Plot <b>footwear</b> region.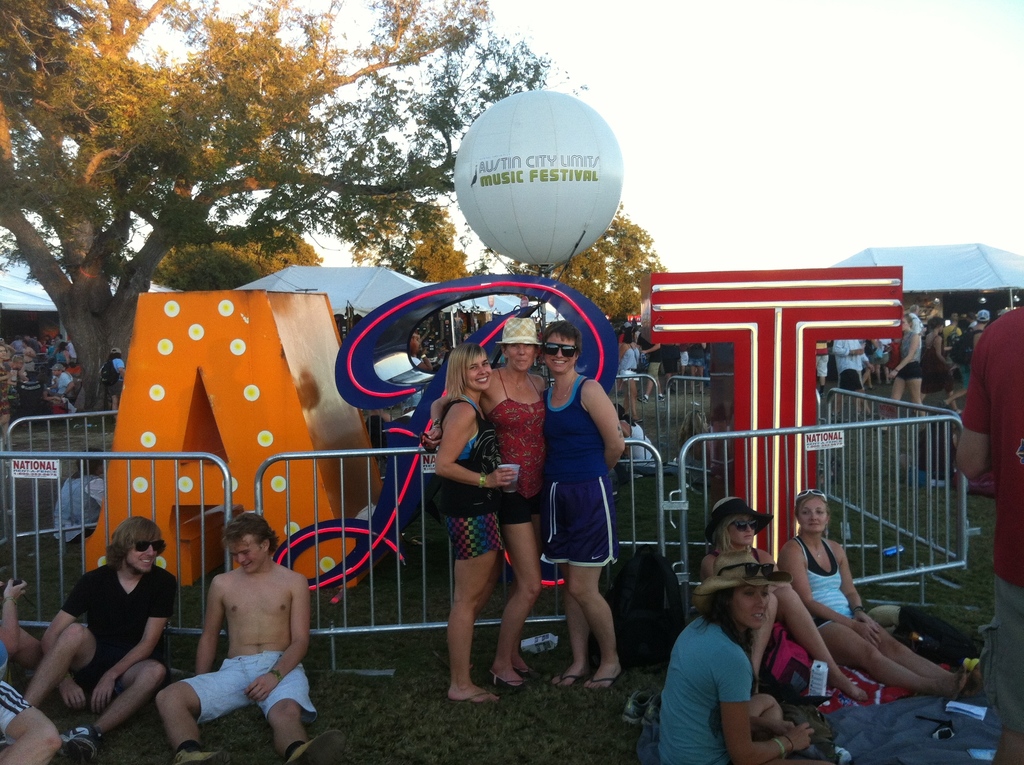
Plotted at (x1=49, y1=730, x2=105, y2=764).
